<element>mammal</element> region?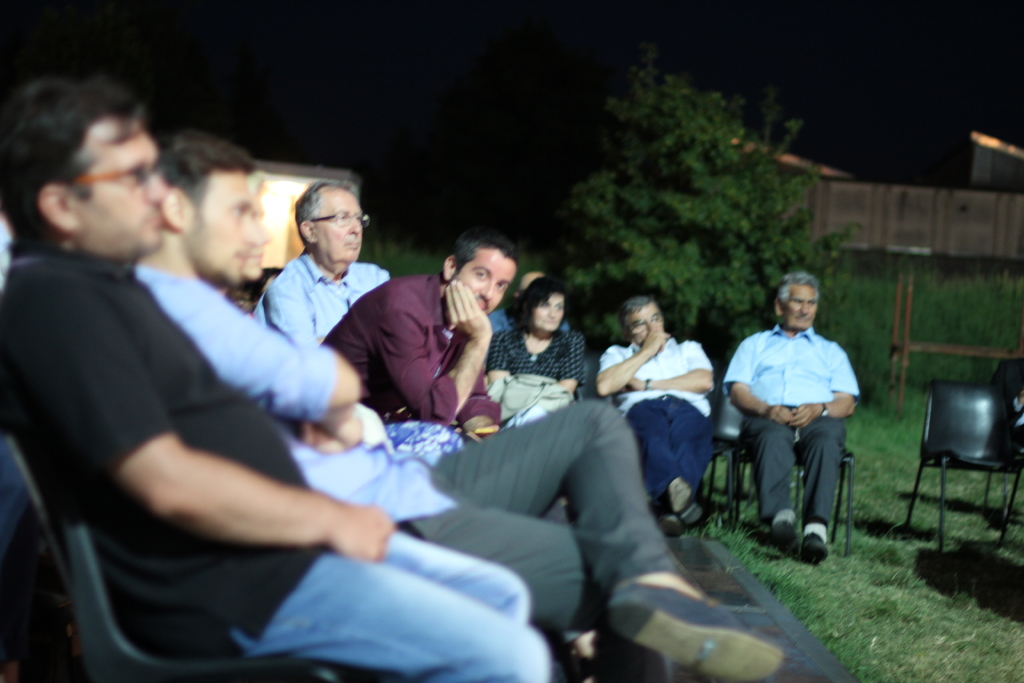
604 296 711 529
